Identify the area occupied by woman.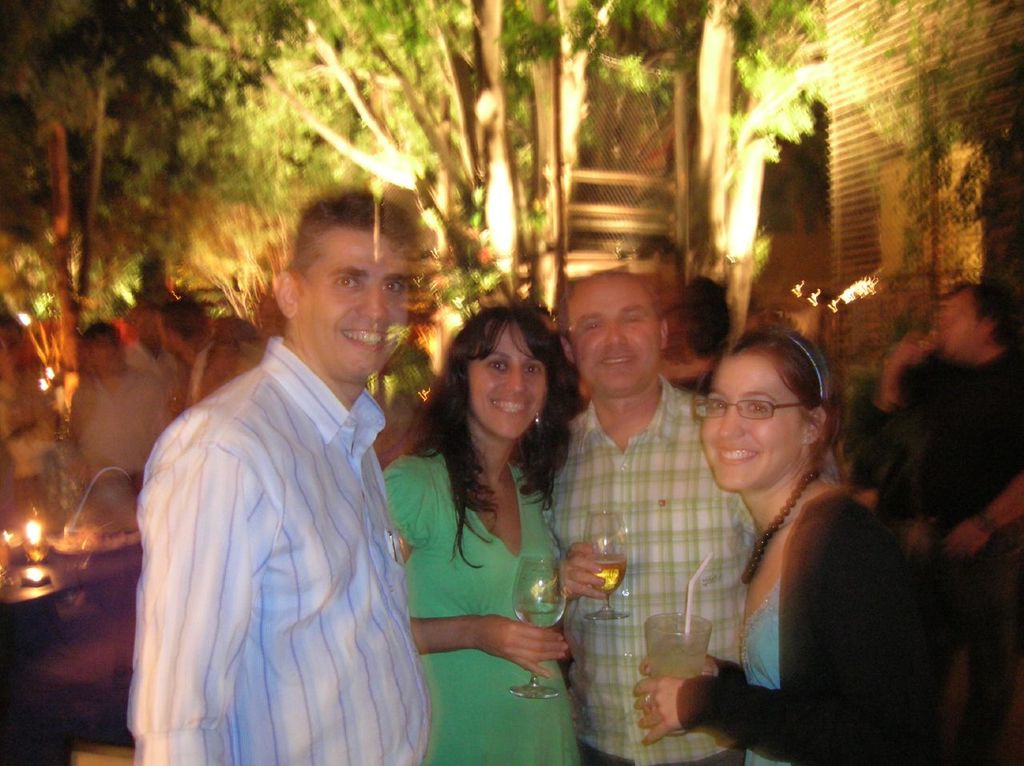
Area: 384:311:607:764.
